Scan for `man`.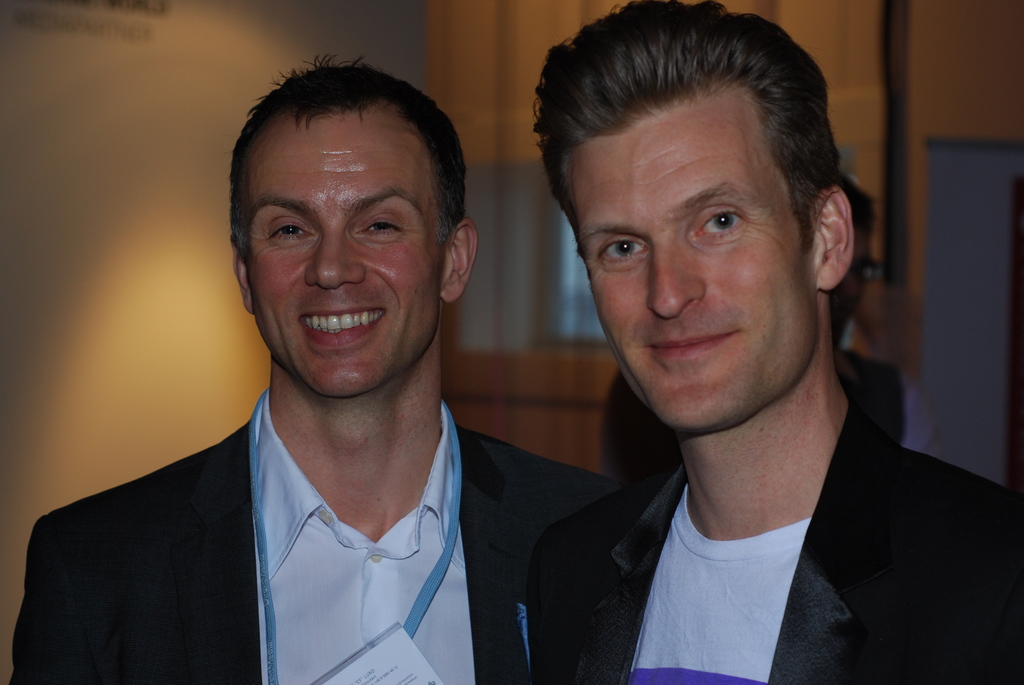
Scan result: [13,54,629,666].
